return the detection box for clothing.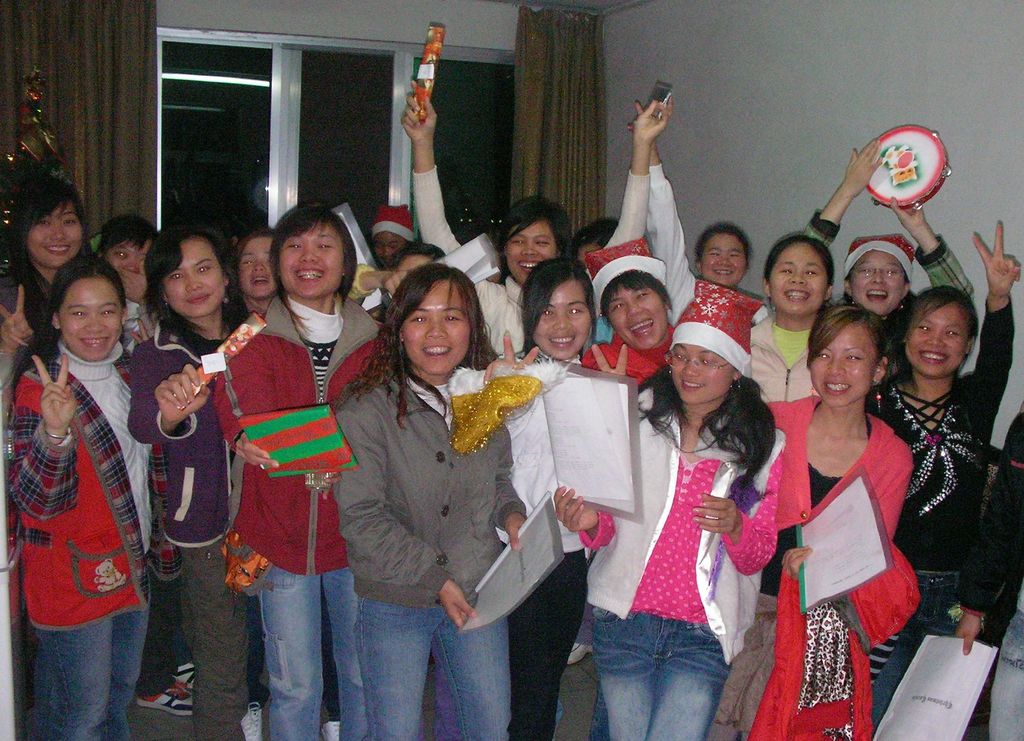
{"left": 755, "top": 389, "right": 920, "bottom": 740}.
